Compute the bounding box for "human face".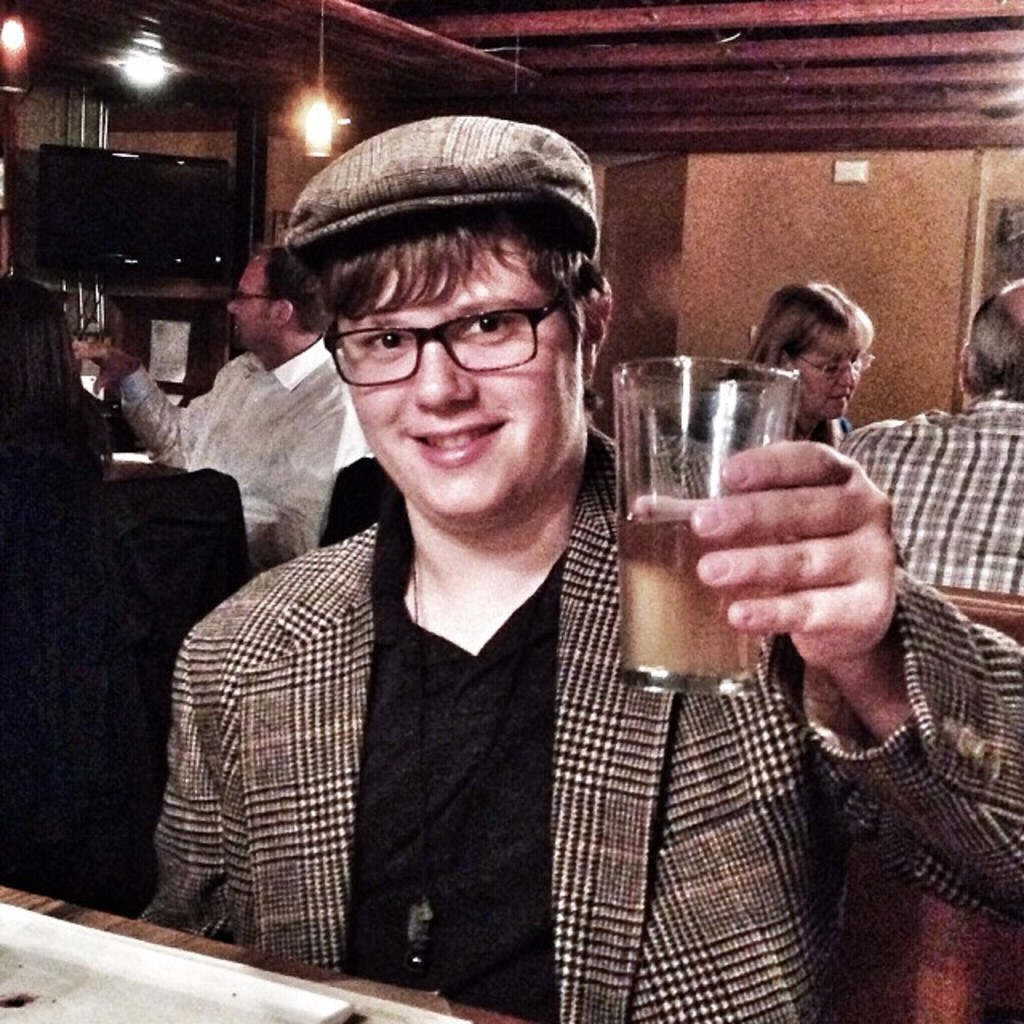
226, 254, 272, 350.
